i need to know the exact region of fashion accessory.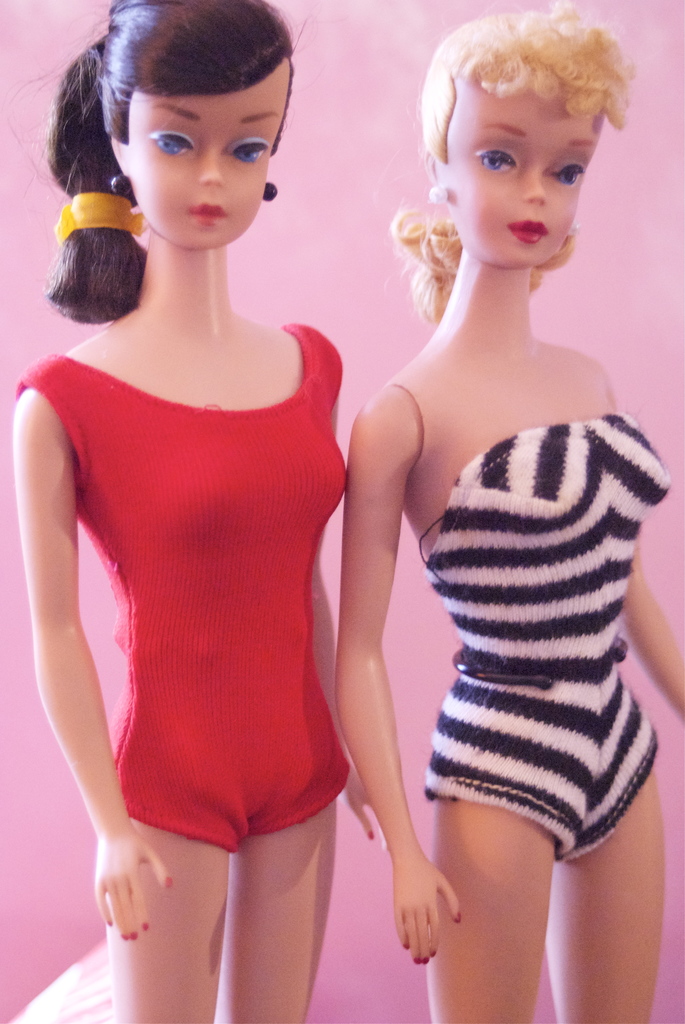
Region: (139, 920, 150, 930).
